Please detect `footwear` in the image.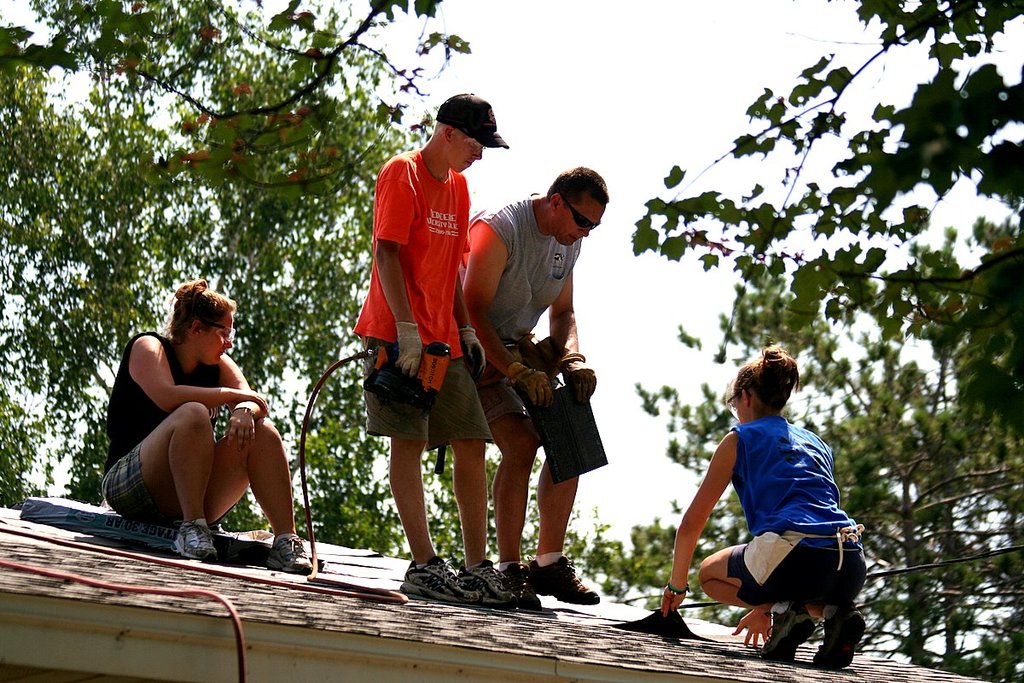
{"left": 170, "top": 517, "right": 219, "bottom": 563}.
